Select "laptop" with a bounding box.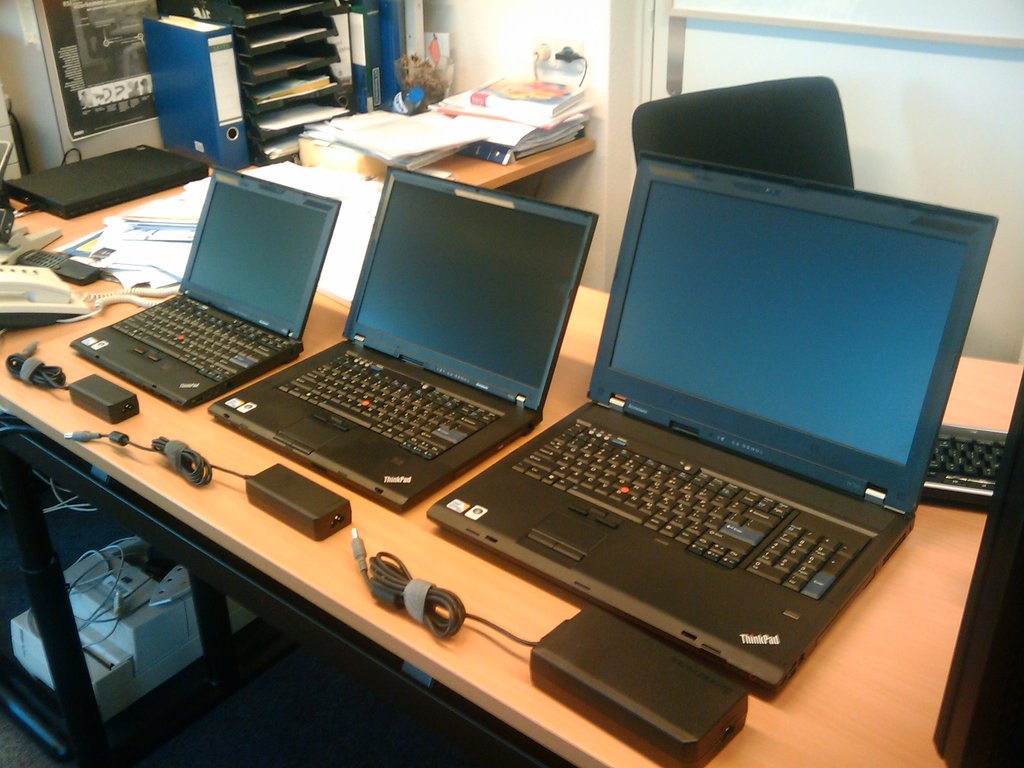
bbox(1, 144, 207, 221).
